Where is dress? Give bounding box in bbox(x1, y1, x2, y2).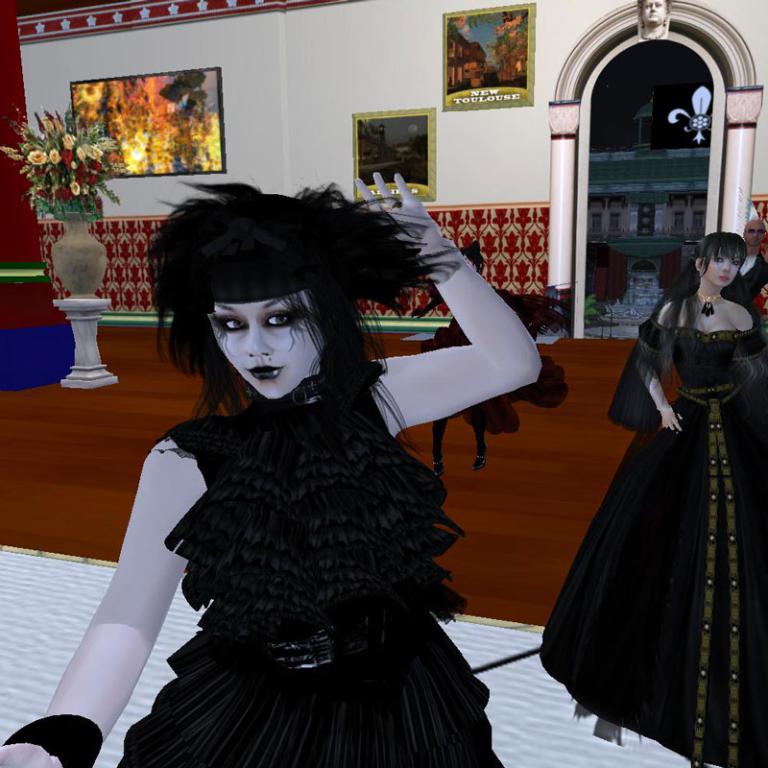
bbox(113, 410, 509, 767).
